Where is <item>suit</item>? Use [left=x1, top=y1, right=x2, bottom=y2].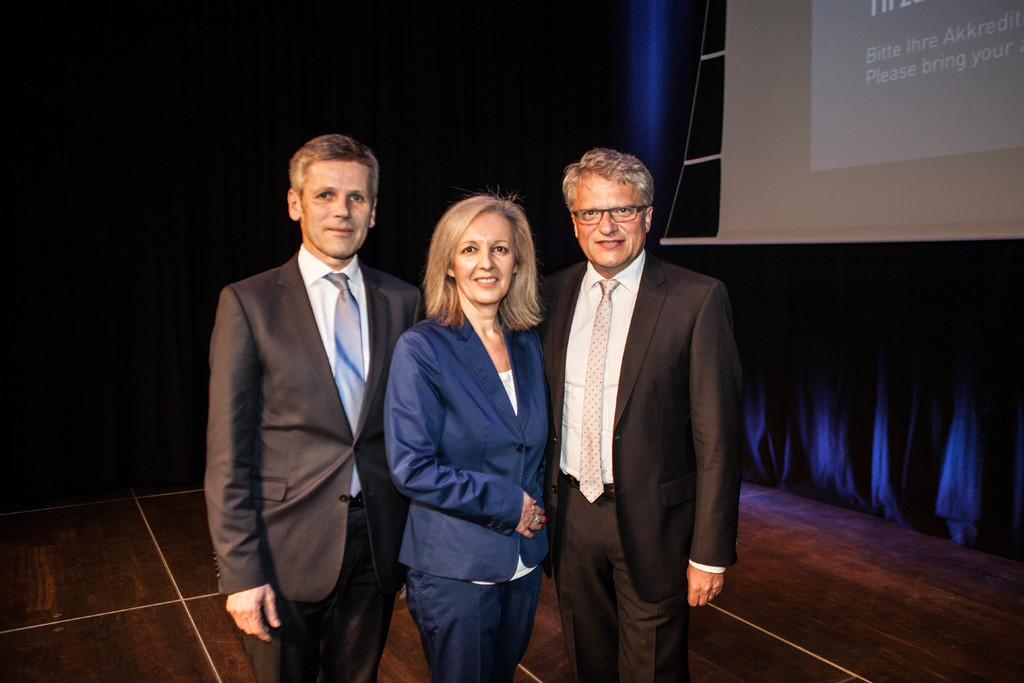
[left=380, top=319, right=550, bottom=682].
